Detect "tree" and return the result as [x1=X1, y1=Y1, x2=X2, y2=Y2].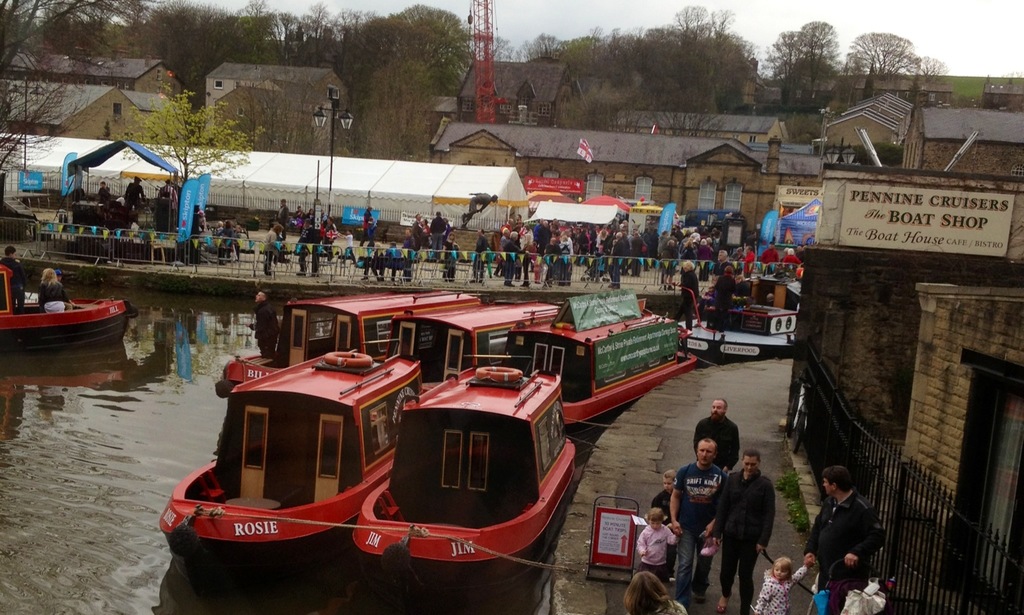
[x1=782, y1=9, x2=840, y2=122].
